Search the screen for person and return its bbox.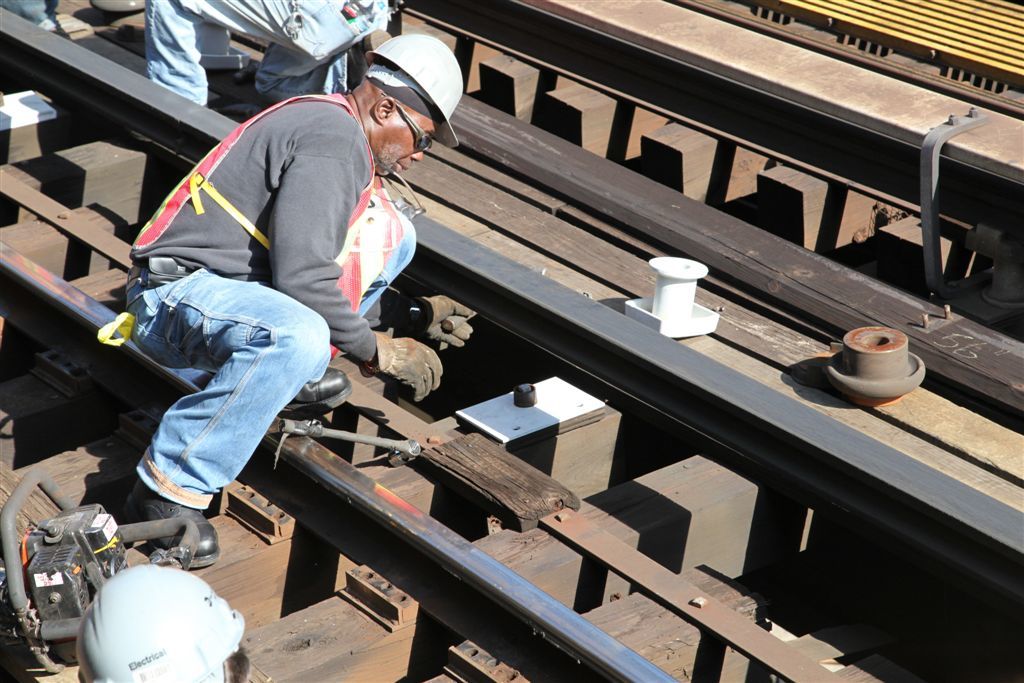
Found: bbox=(124, 36, 471, 565).
